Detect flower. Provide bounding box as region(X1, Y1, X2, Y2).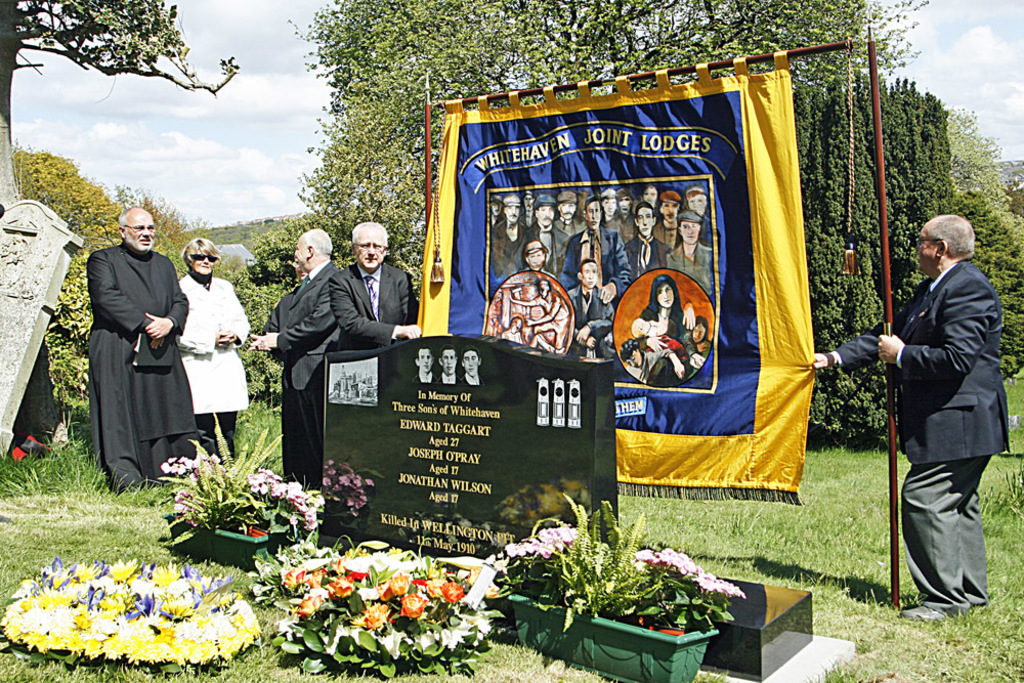
region(399, 588, 429, 620).
